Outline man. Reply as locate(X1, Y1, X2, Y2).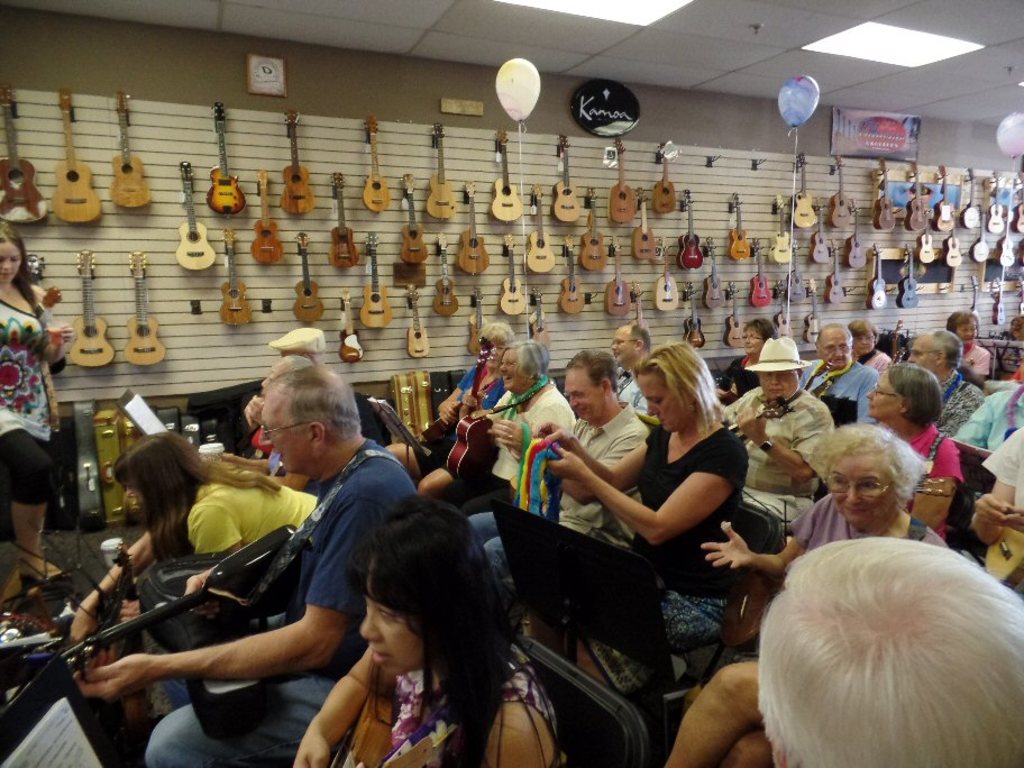
locate(217, 320, 338, 461).
